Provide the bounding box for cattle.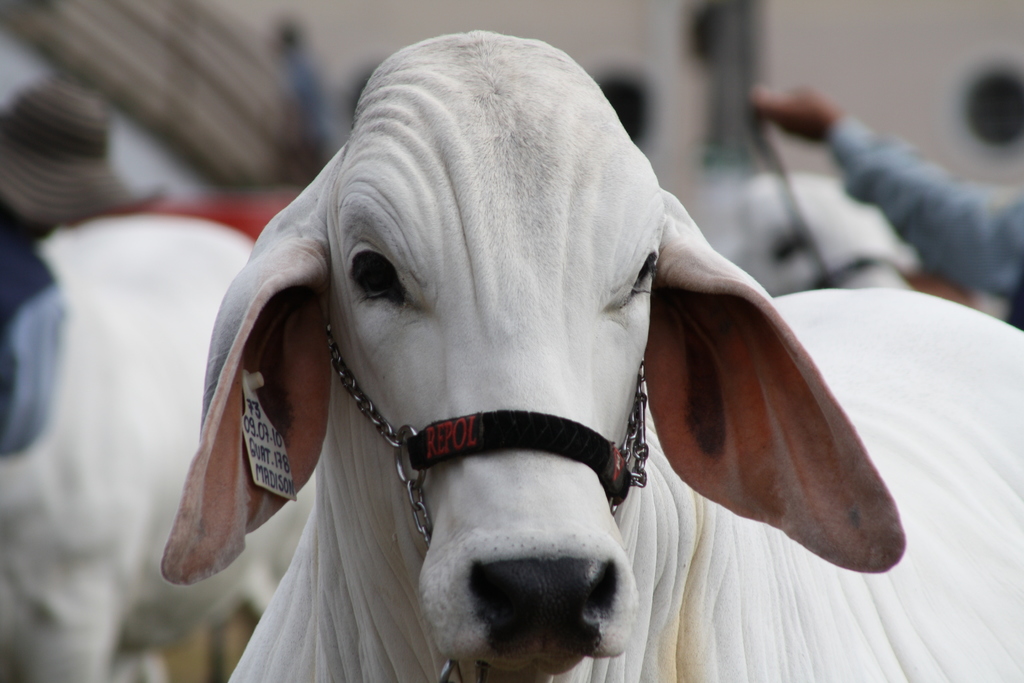
161 39 1023 679.
